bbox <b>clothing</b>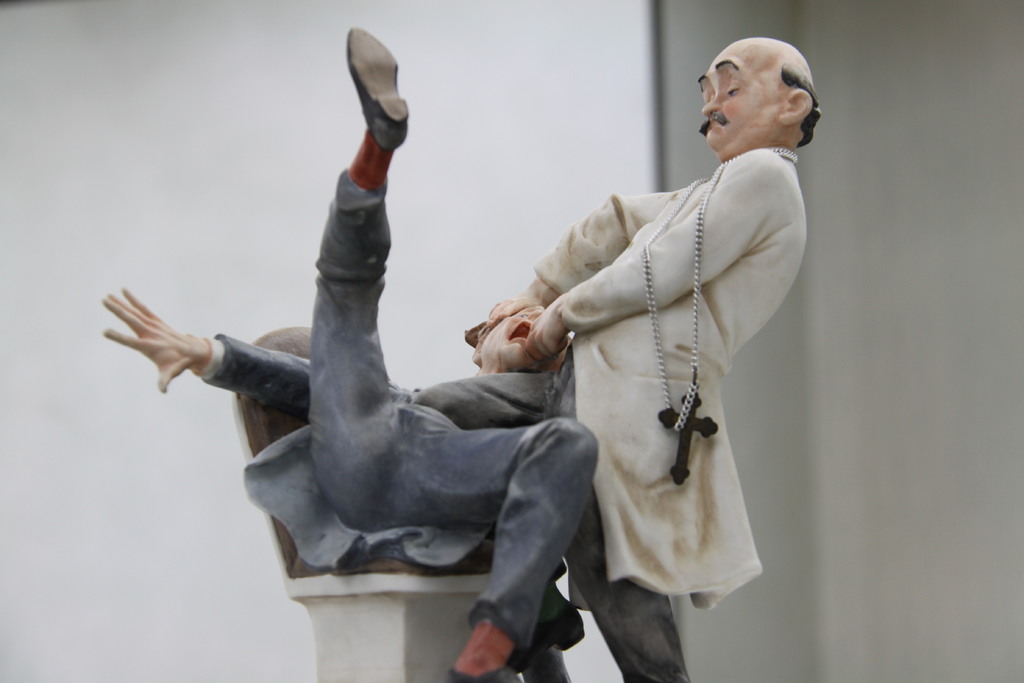
x1=526 y1=150 x2=809 y2=682
